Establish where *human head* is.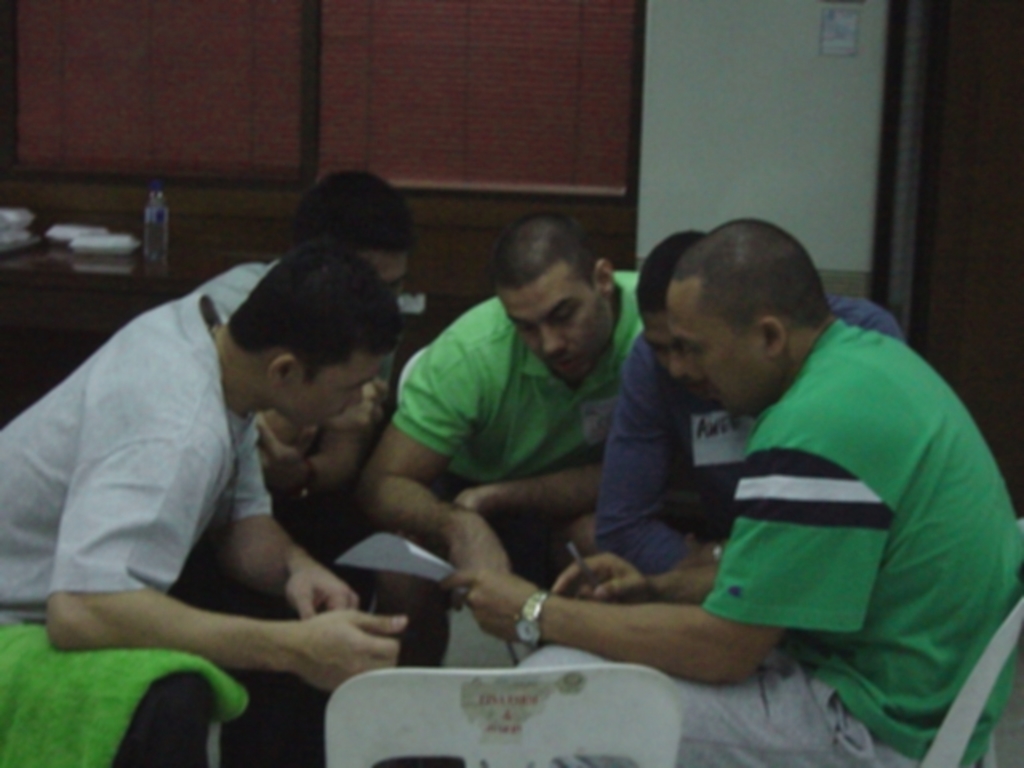
Established at [496,214,614,384].
